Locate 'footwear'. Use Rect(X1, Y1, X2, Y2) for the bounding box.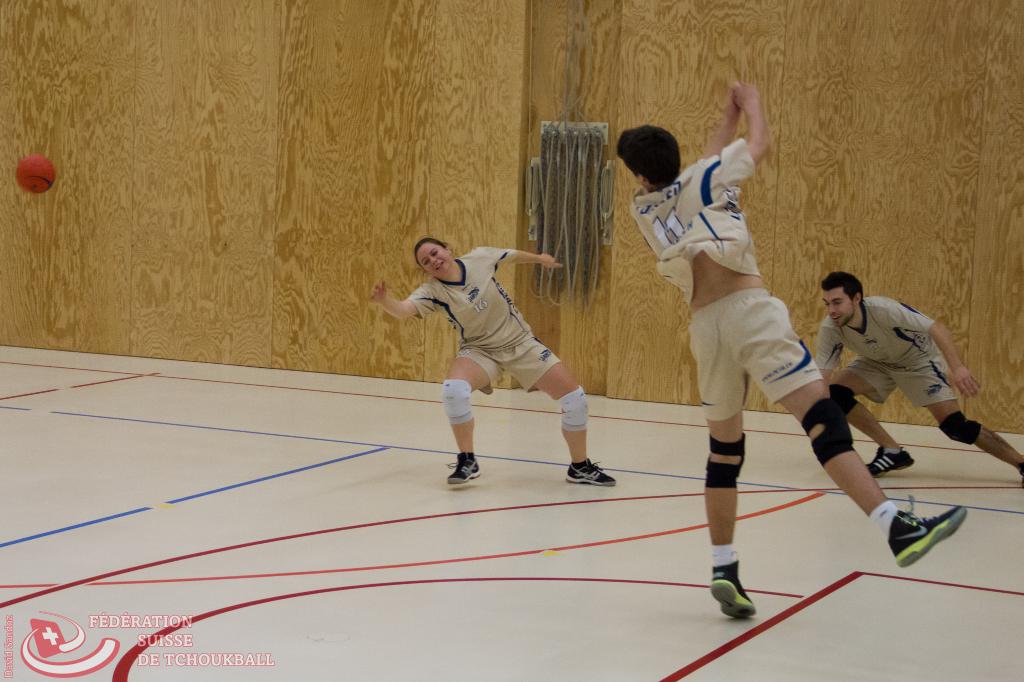
Rect(709, 562, 753, 619).
